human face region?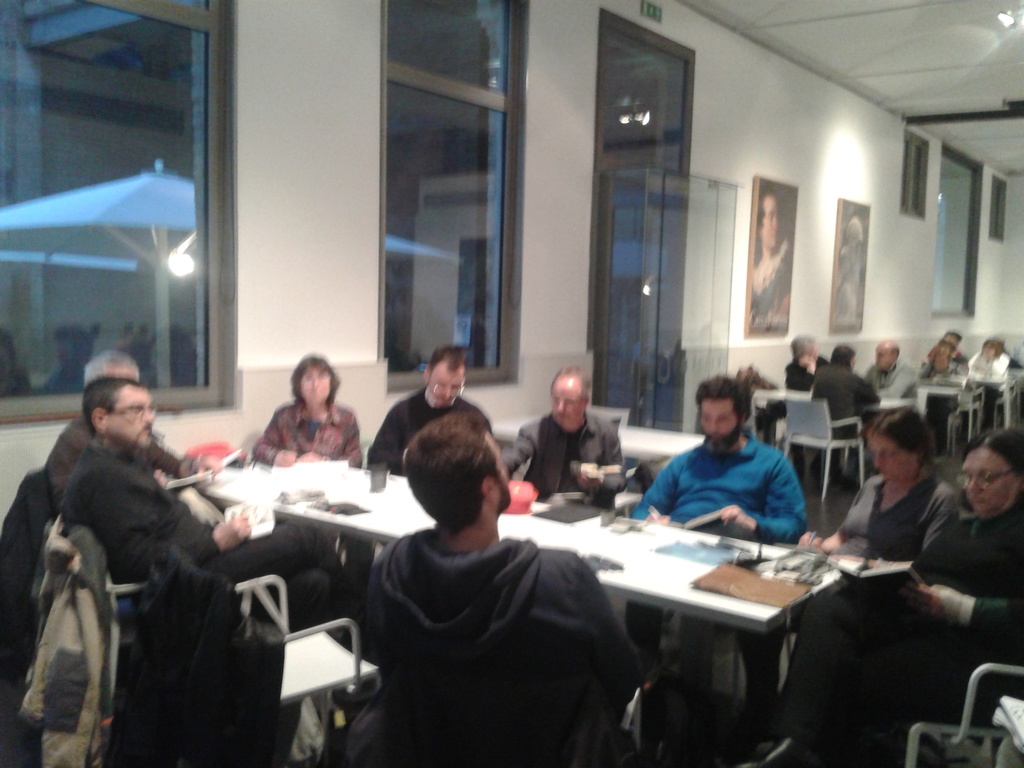
<bbox>482, 429, 509, 504</bbox>
